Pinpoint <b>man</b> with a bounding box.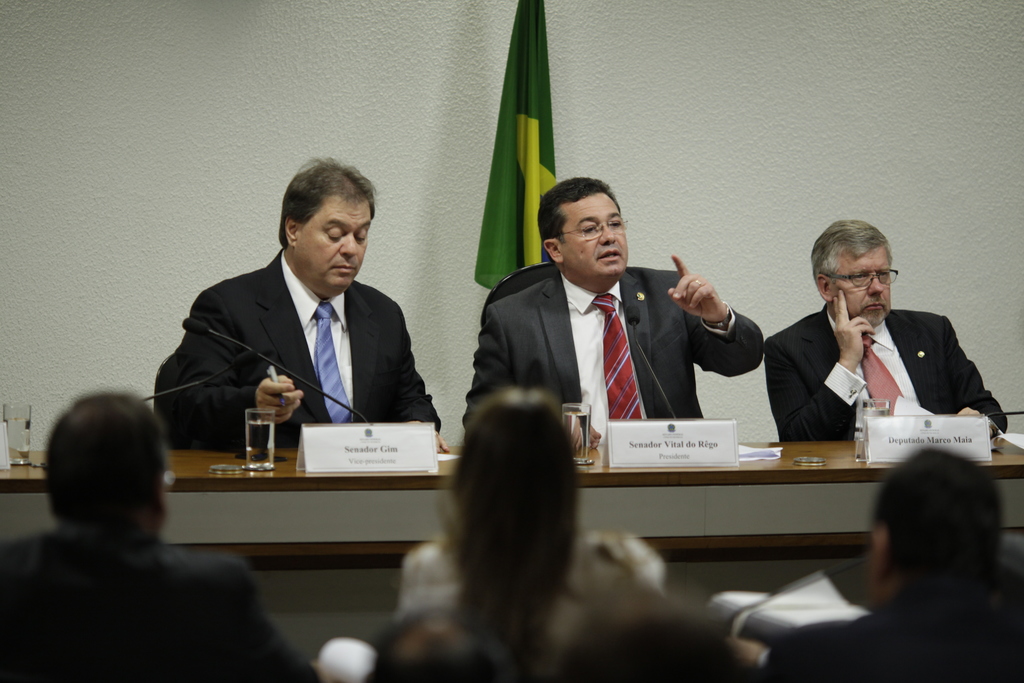
Rect(0, 391, 323, 682).
